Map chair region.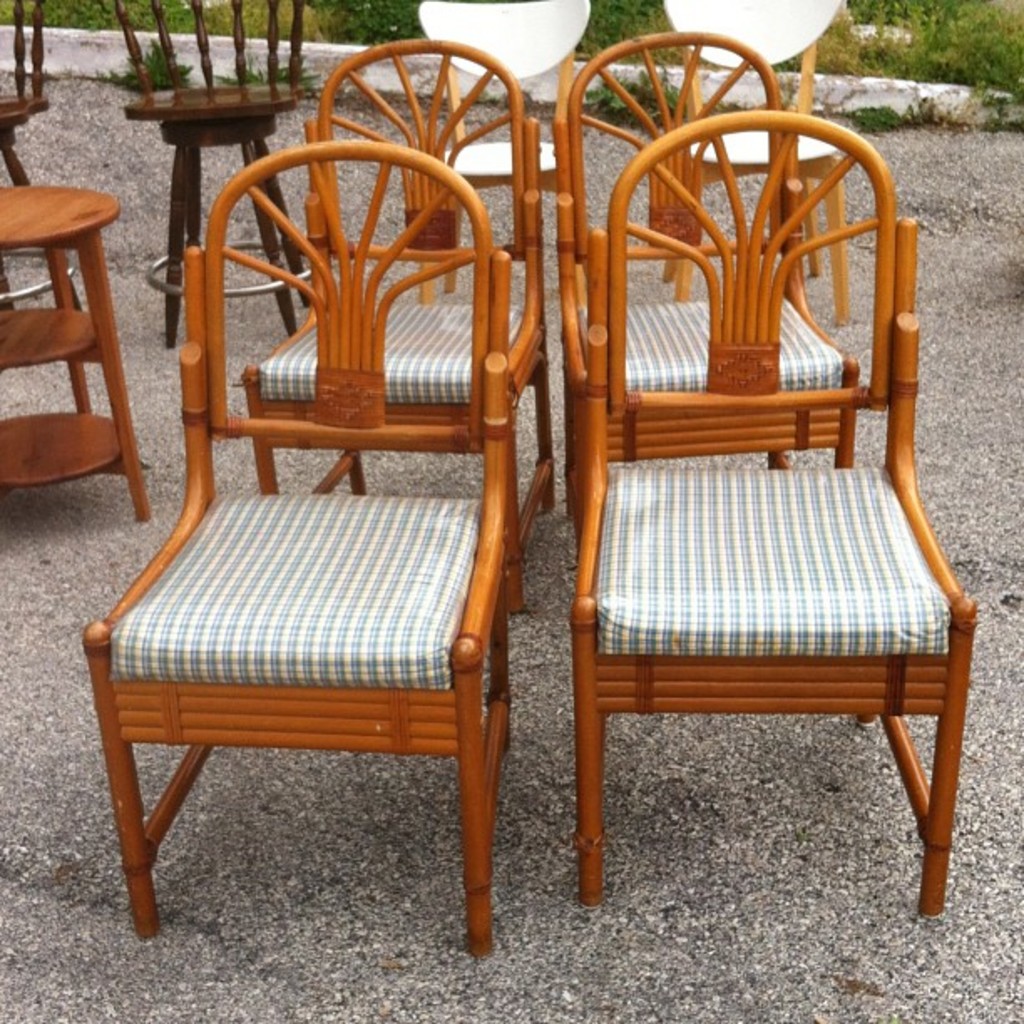
Mapped to l=649, t=0, r=852, b=330.
